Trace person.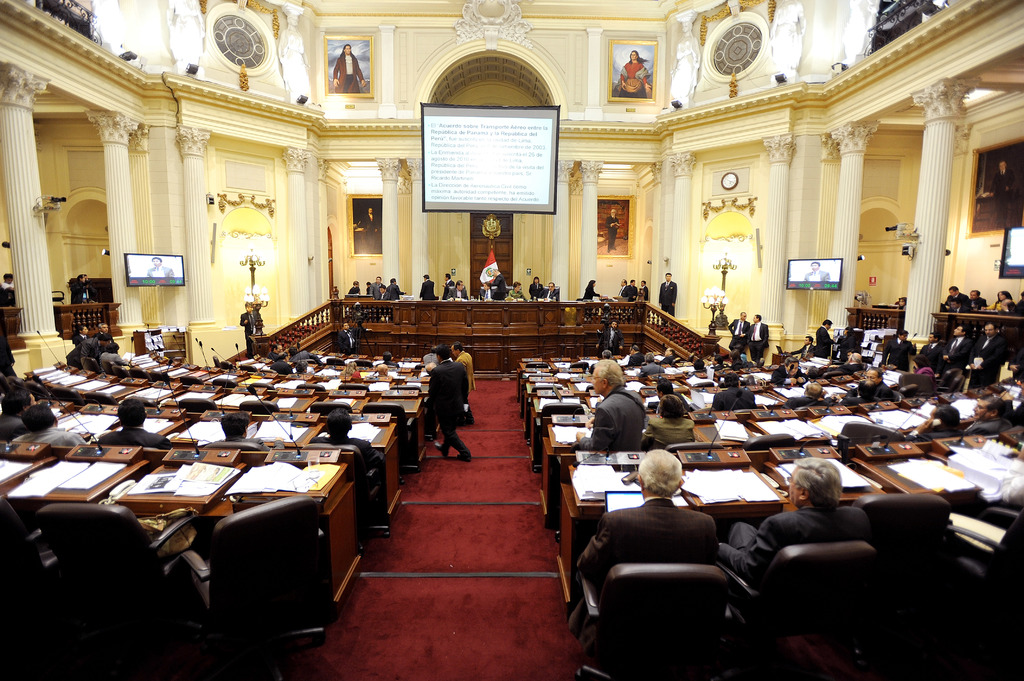
Traced to (left=488, top=266, right=505, bottom=301).
